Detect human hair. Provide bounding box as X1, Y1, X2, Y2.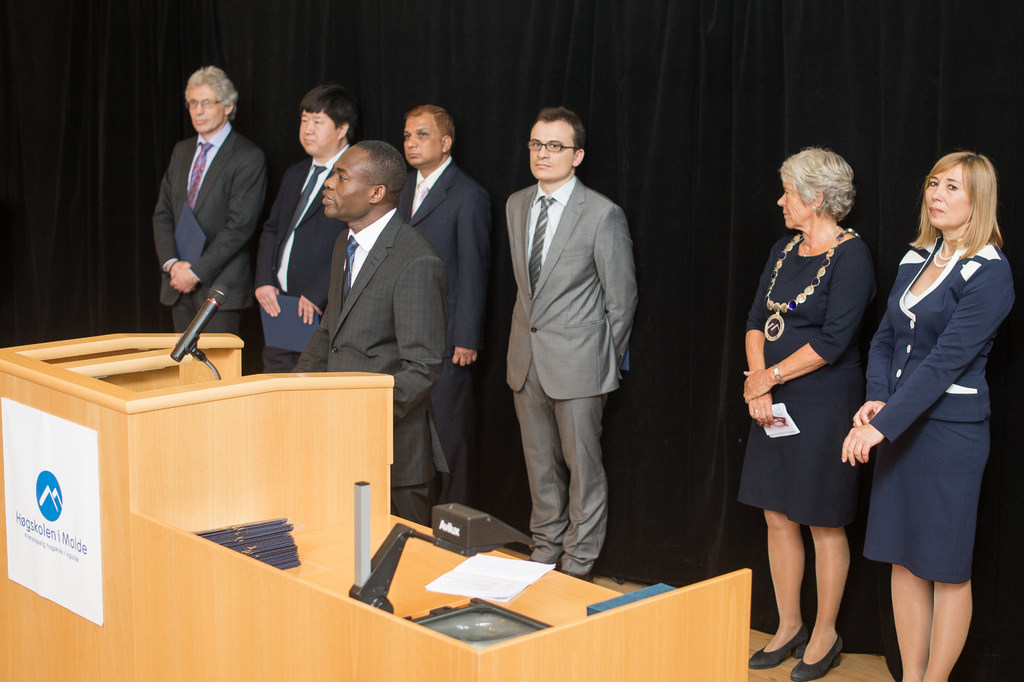
181, 67, 243, 116.
